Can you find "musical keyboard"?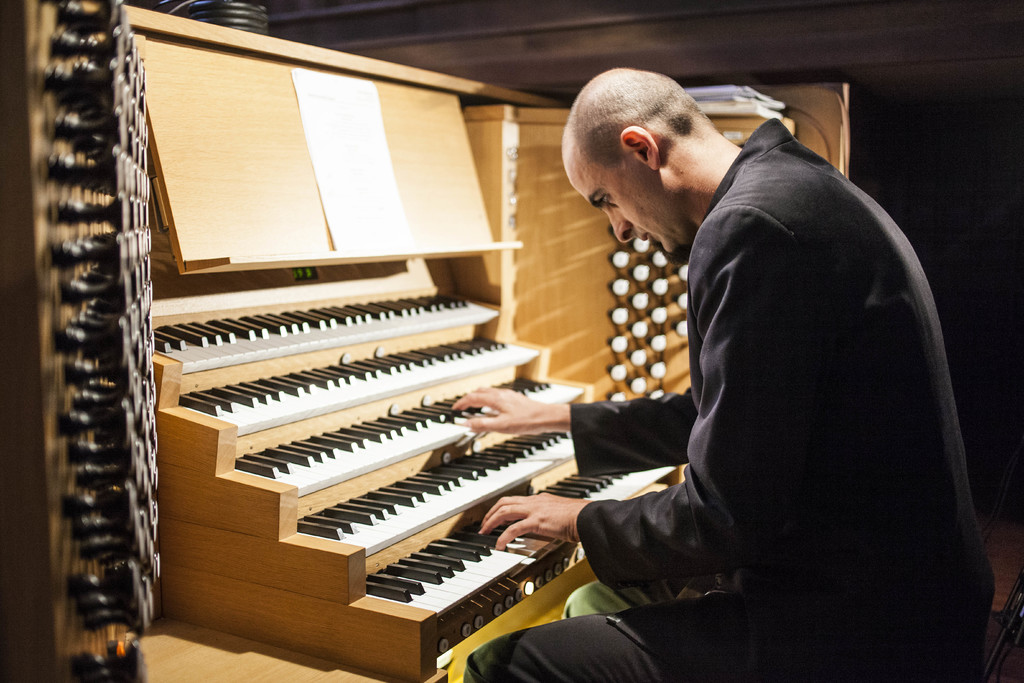
Yes, bounding box: bbox=(358, 432, 678, 629).
